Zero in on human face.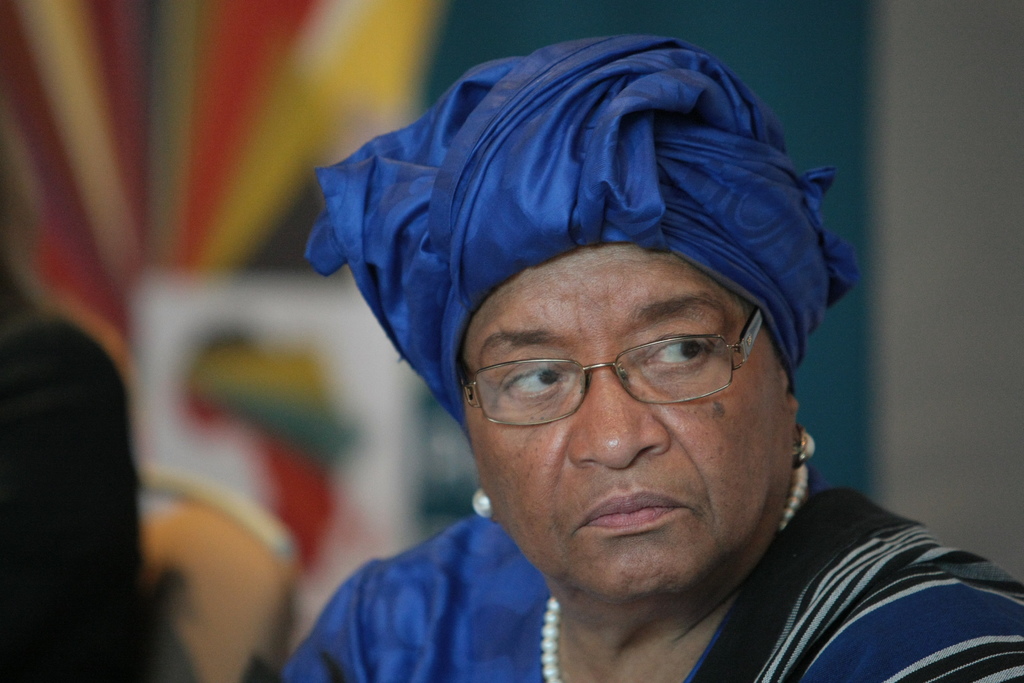
Zeroed in: detection(465, 243, 794, 600).
